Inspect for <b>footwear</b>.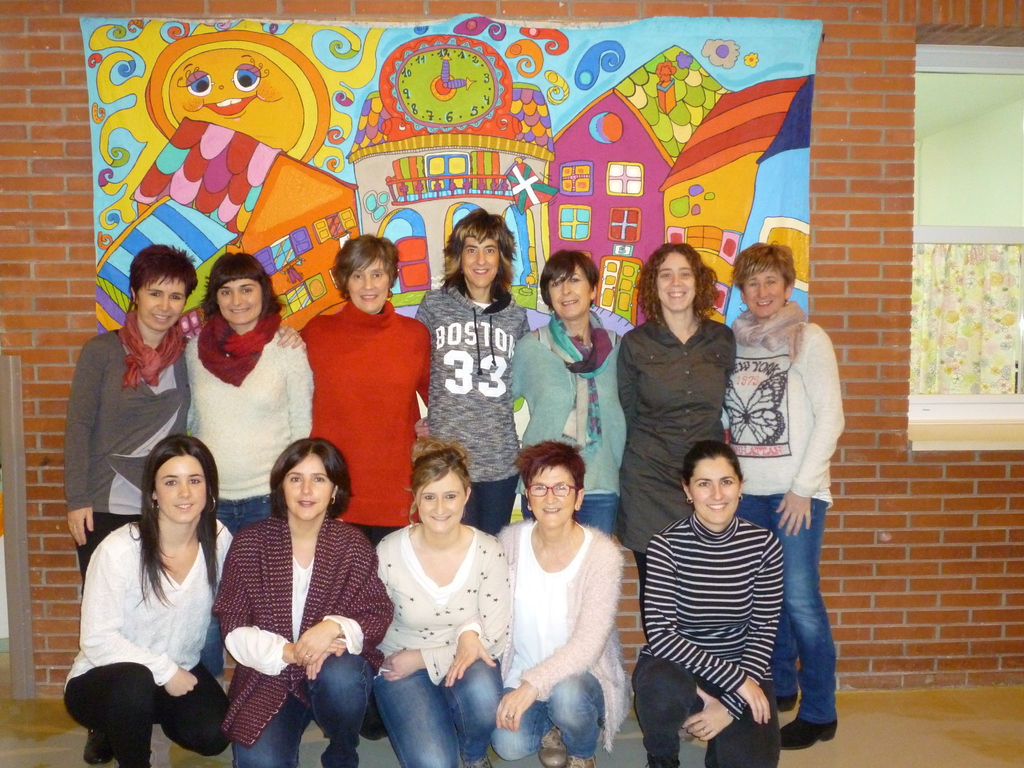
Inspection: region(566, 755, 596, 767).
